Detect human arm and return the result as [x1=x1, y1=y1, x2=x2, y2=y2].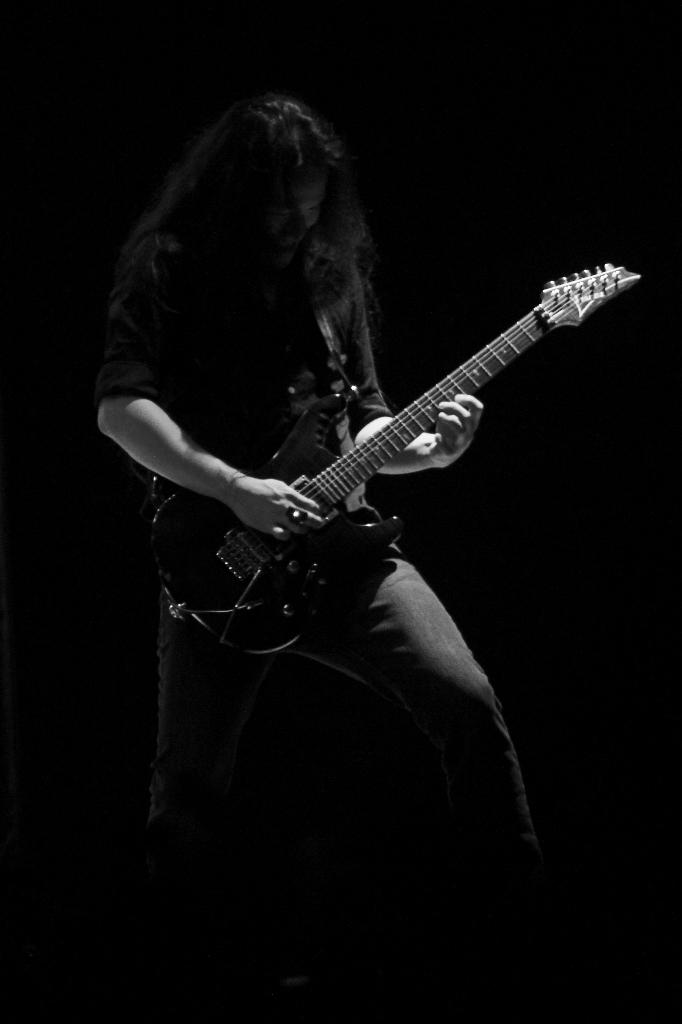
[x1=95, y1=241, x2=325, y2=542].
